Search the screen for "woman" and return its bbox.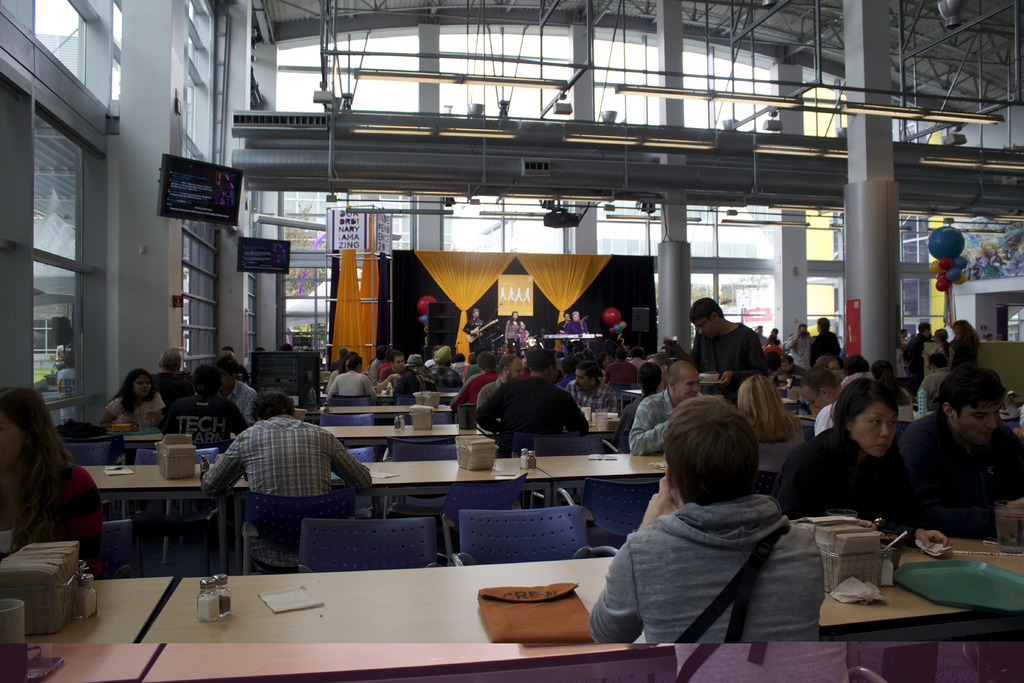
Found: l=954, t=320, r=980, b=368.
